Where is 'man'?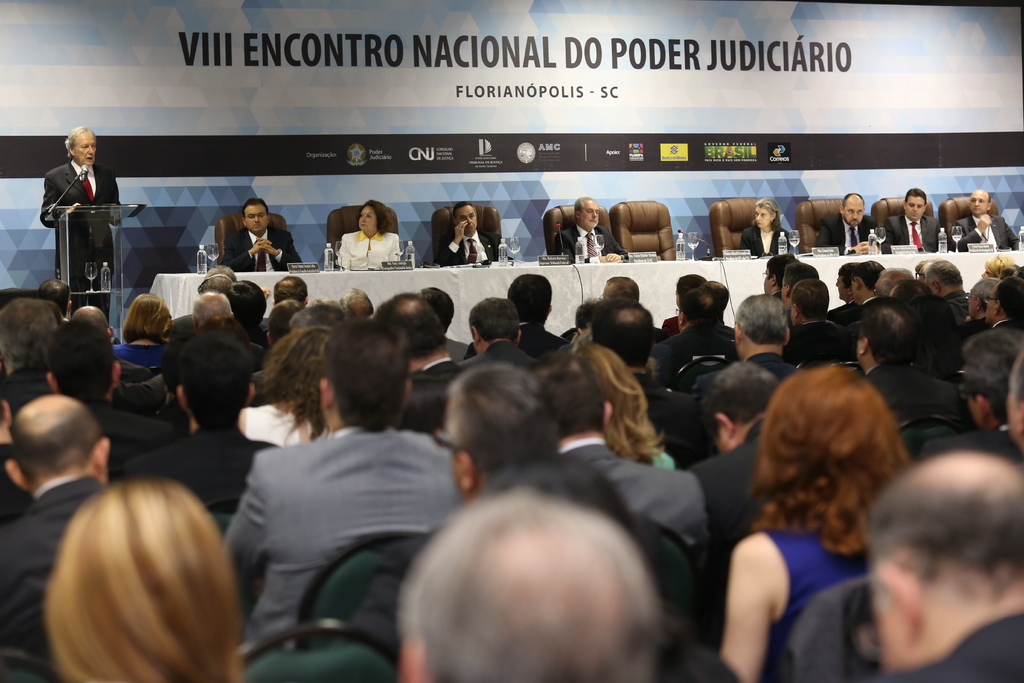
879/185/941/251.
